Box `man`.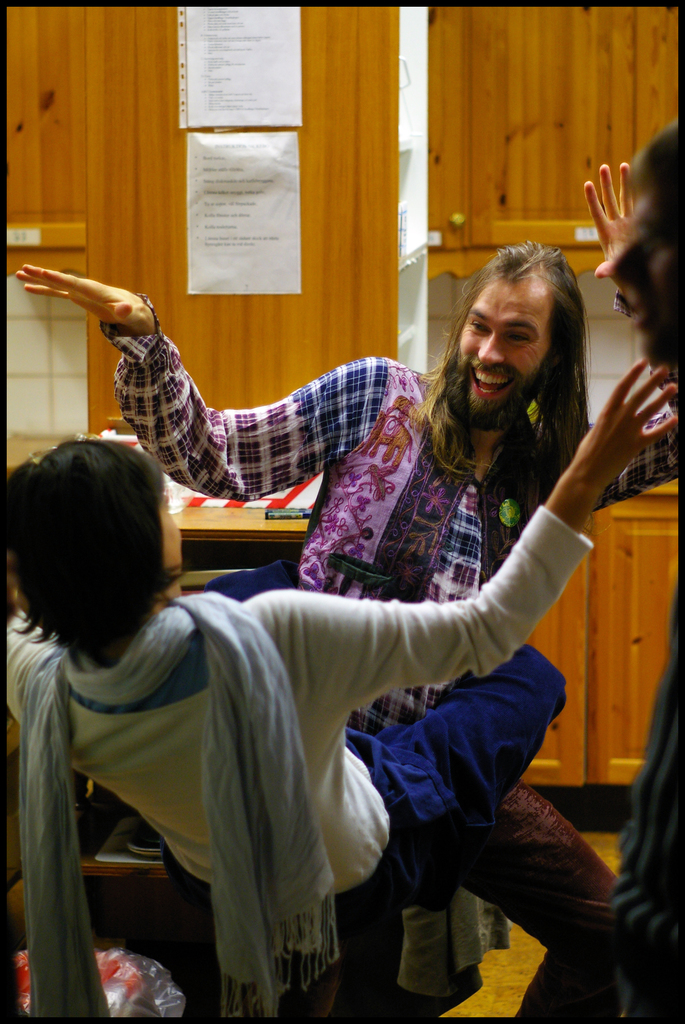
94, 234, 639, 988.
